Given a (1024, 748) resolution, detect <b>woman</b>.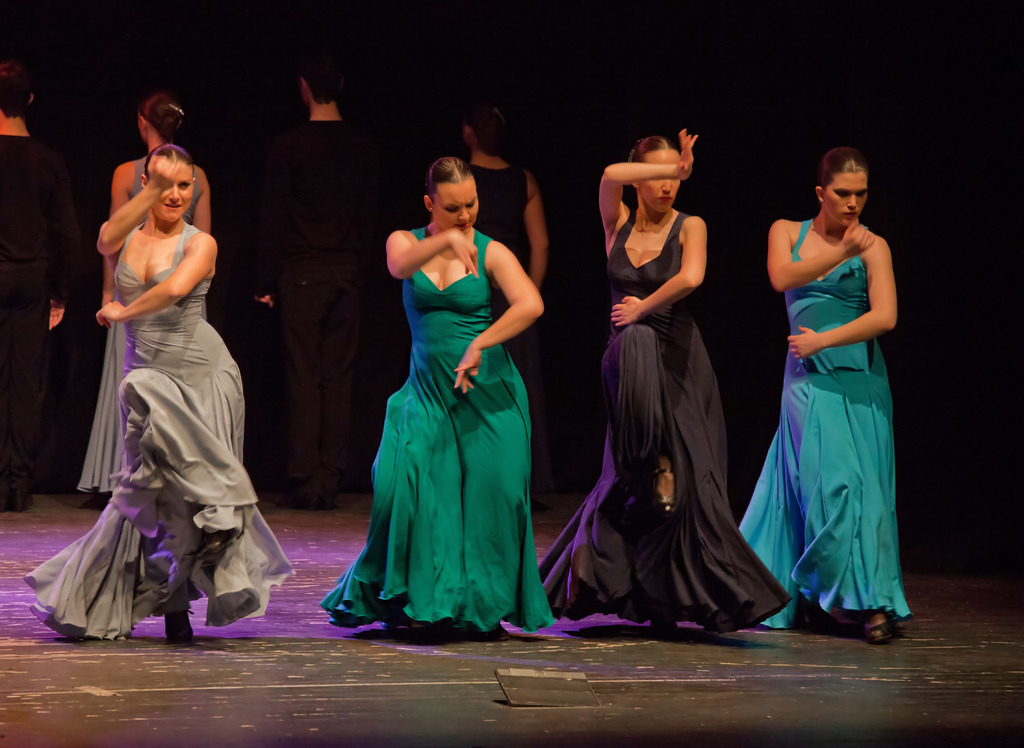
544/123/794/638.
